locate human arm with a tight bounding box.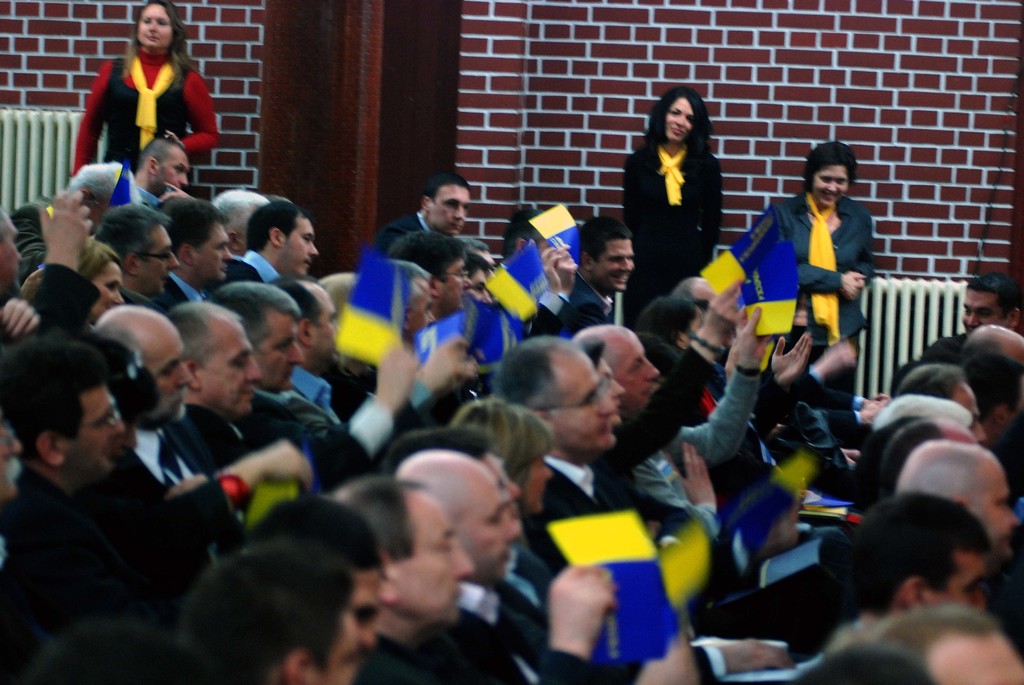
x1=627, y1=436, x2=723, y2=540.
